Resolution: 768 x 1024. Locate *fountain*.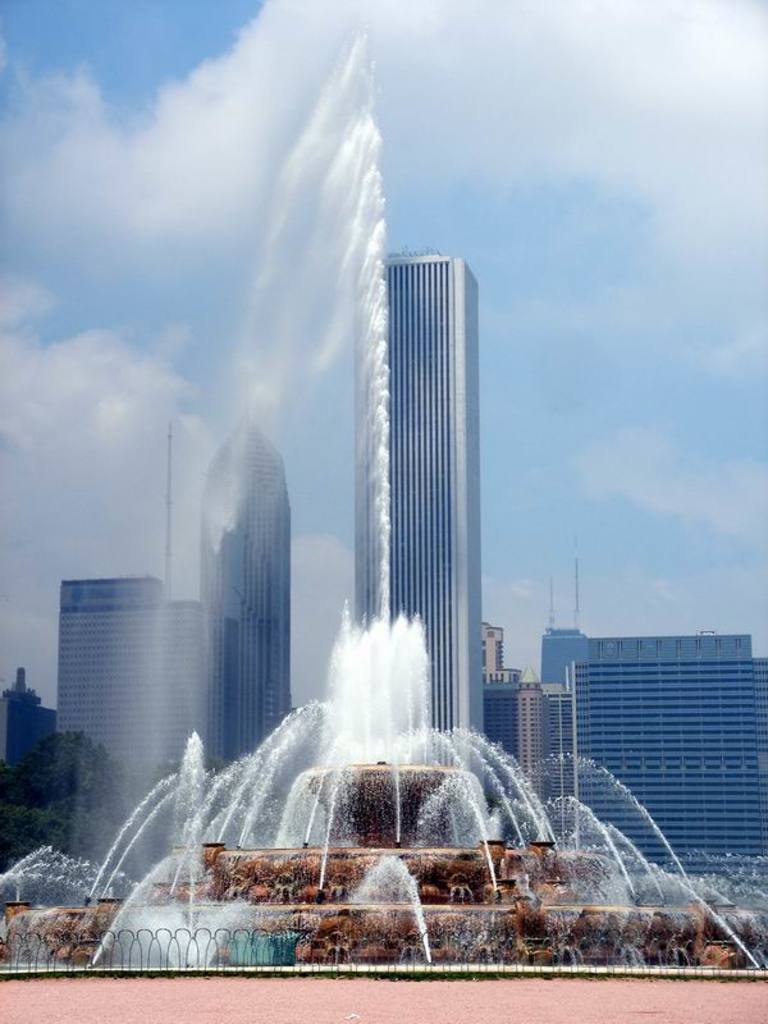
l=0, t=0, r=756, b=979.
